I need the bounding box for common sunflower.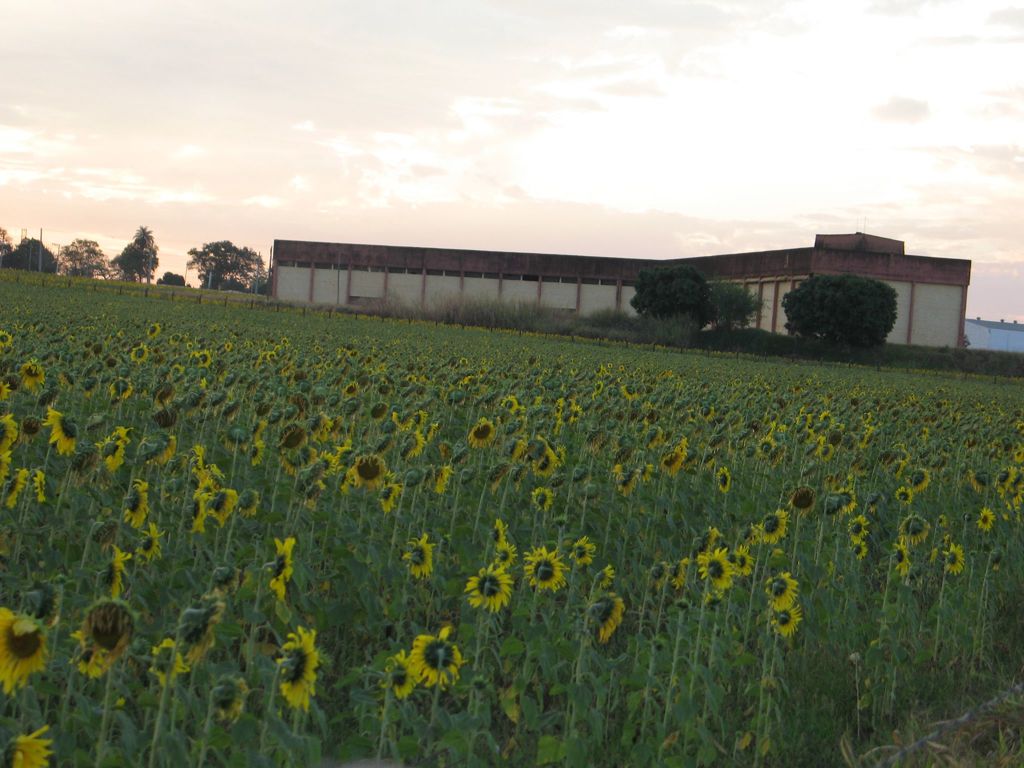
Here it is: (591,597,625,639).
